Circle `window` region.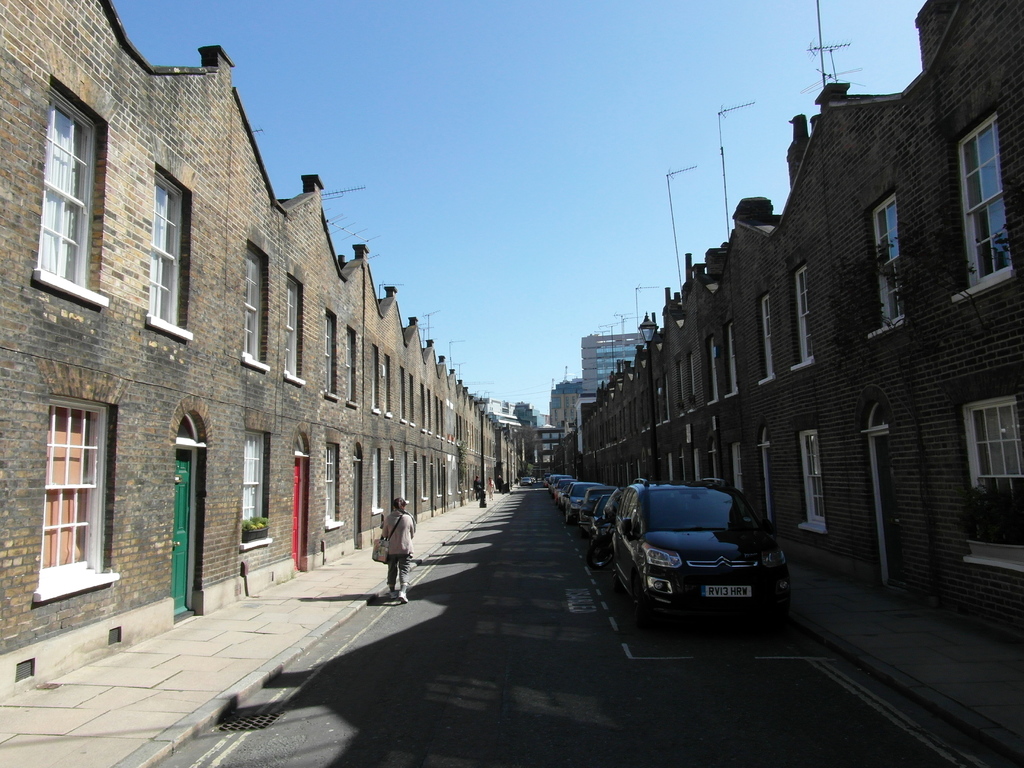
Region: 675:353:687:416.
